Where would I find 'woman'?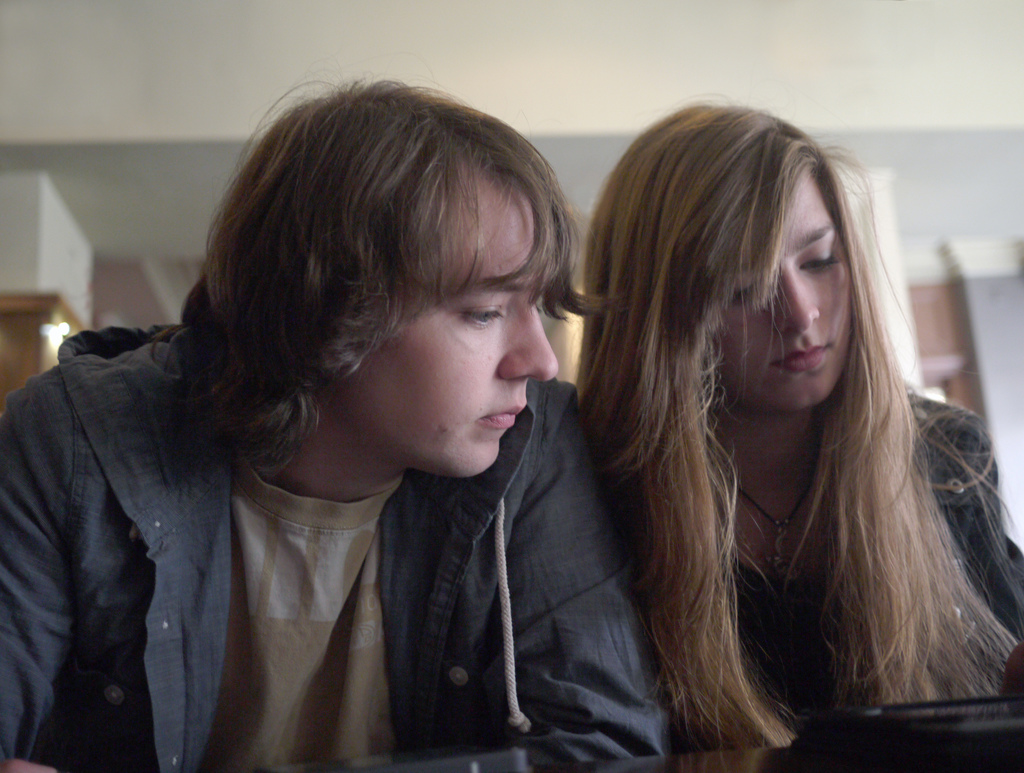
At bbox=(68, 79, 716, 772).
